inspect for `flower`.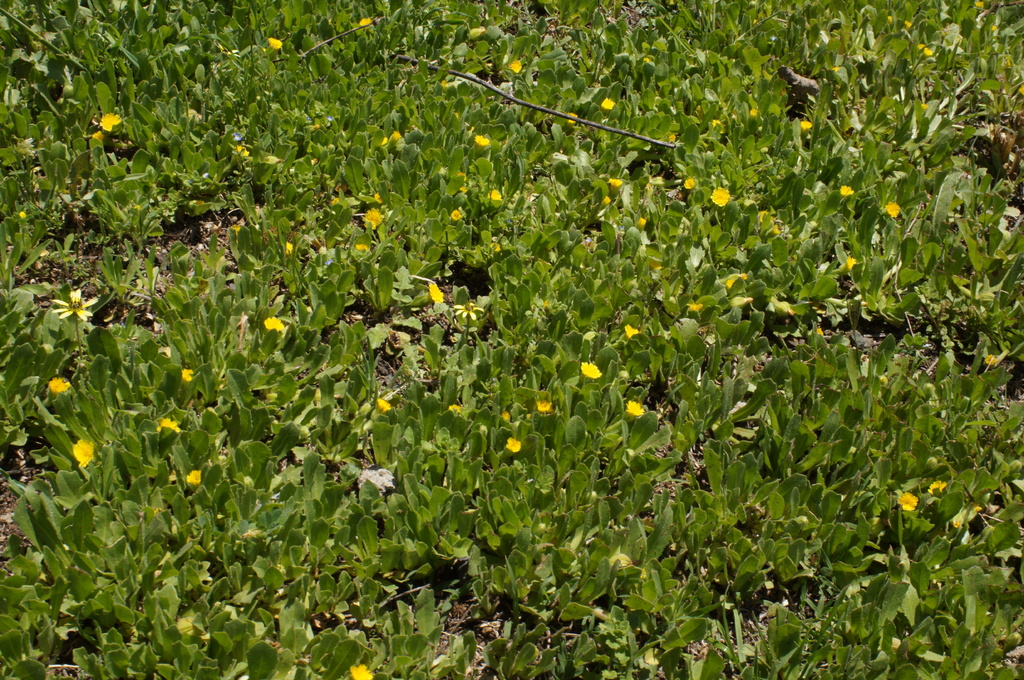
Inspection: {"left": 707, "top": 184, "right": 727, "bottom": 202}.
